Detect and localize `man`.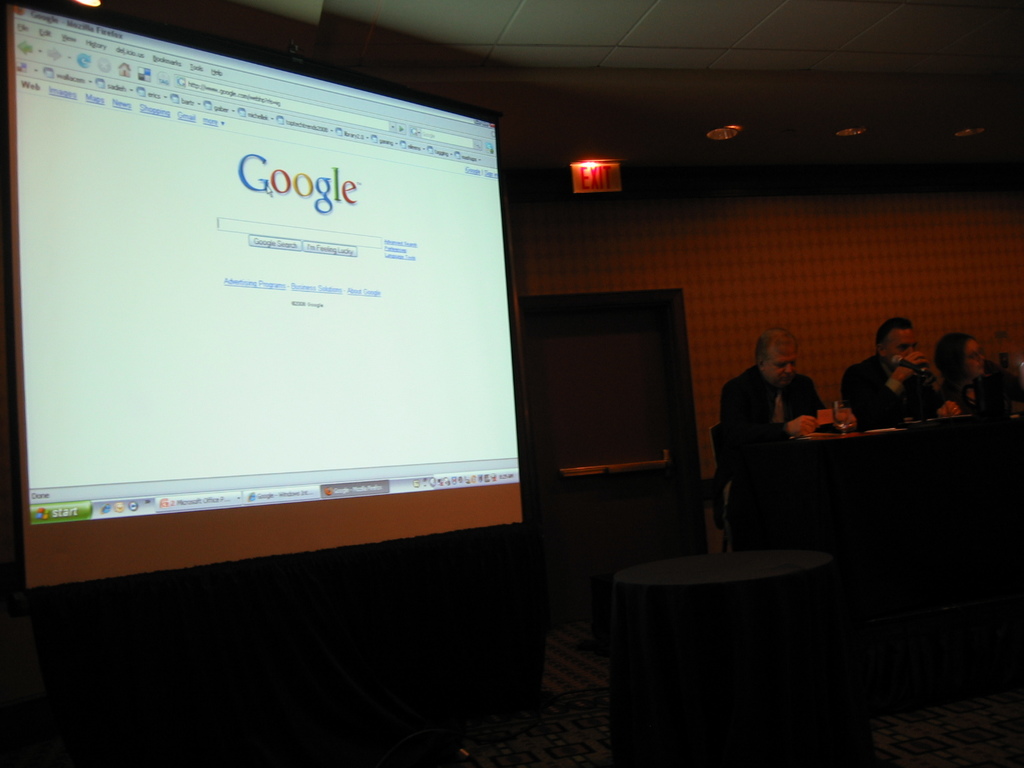
Localized at <box>844,321,975,449</box>.
